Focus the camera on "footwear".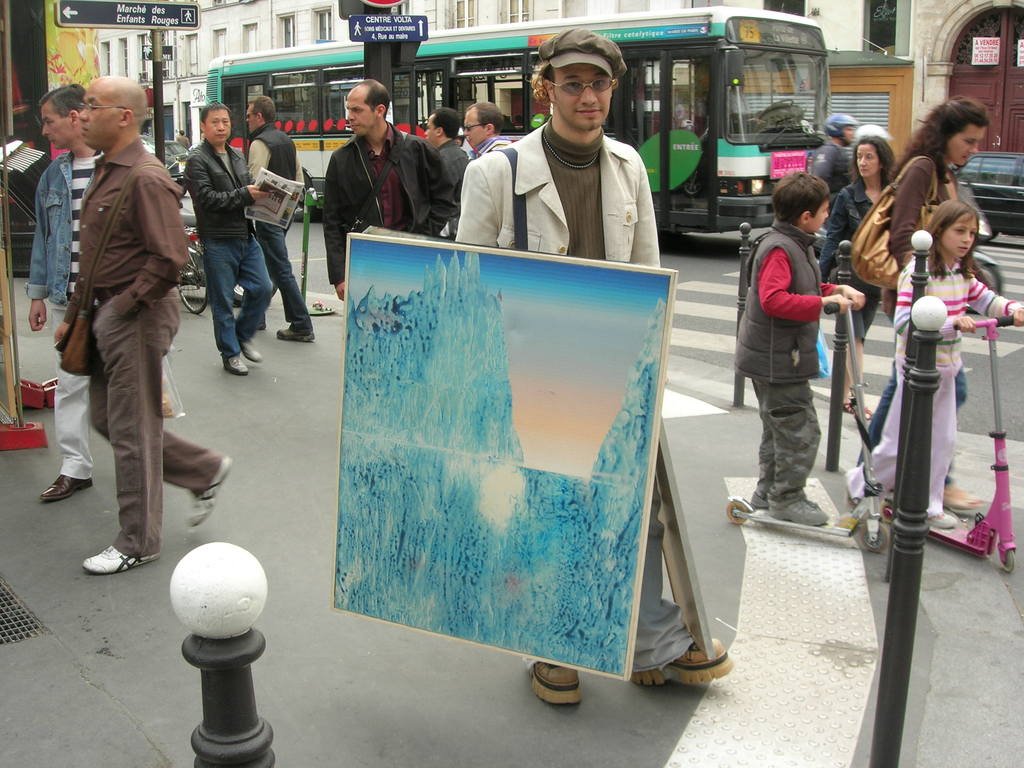
Focus region: BBox(765, 496, 821, 524).
